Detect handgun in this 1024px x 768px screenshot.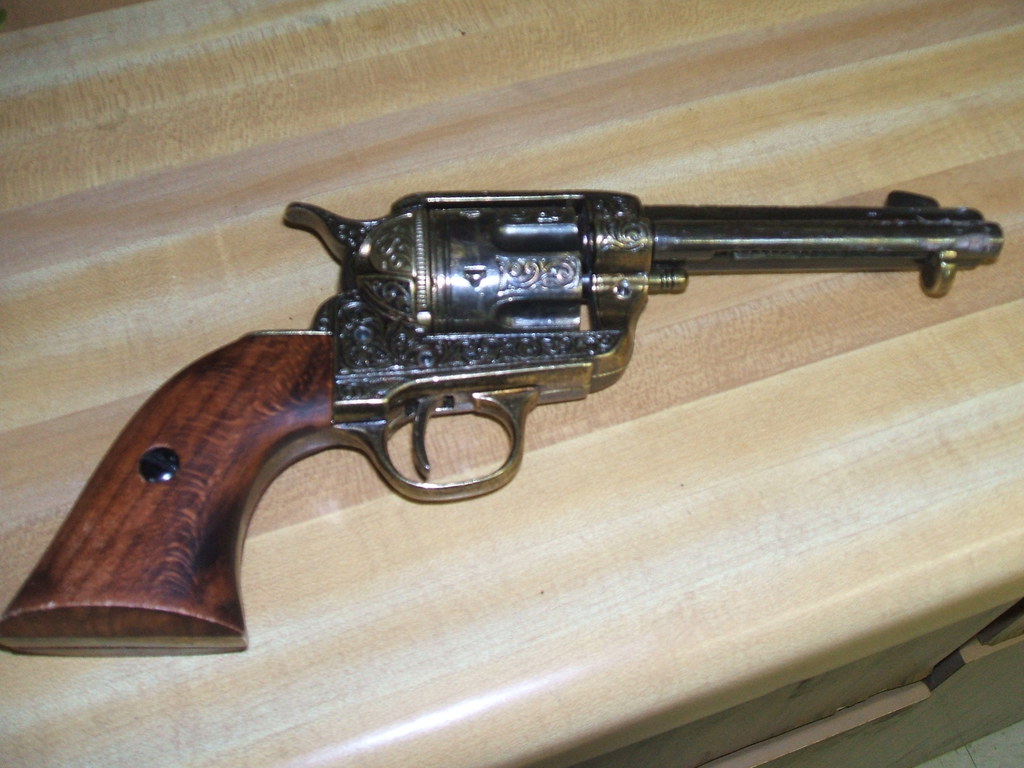
Detection: detection(0, 190, 1005, 660).
